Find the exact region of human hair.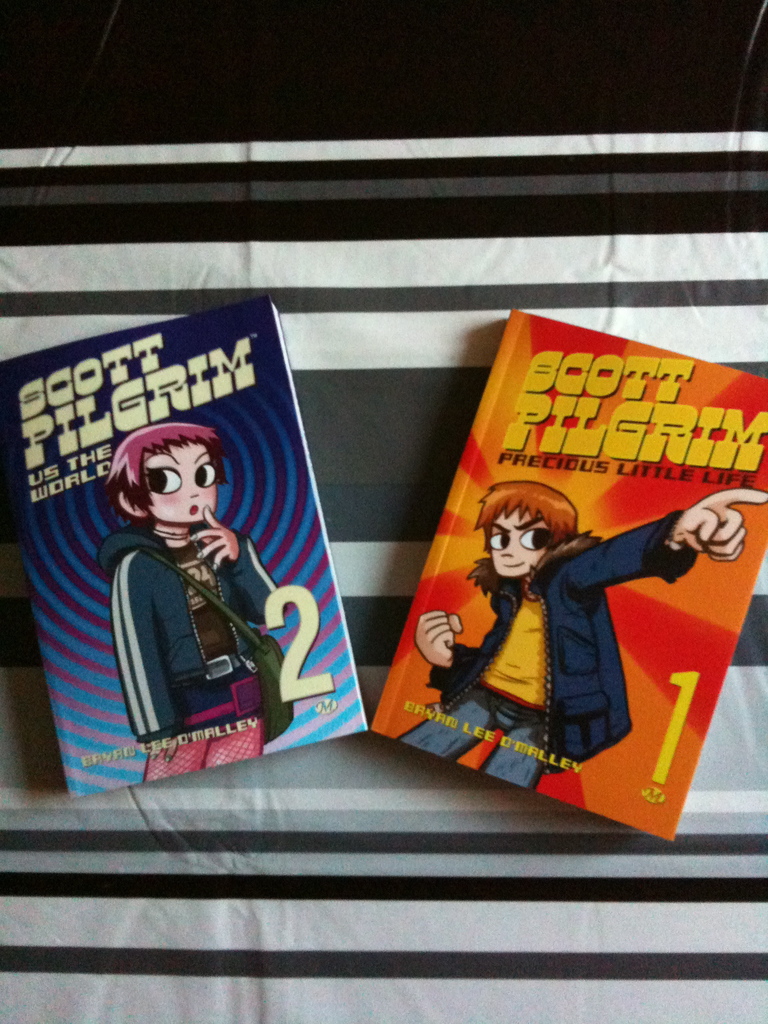
Exact region: <box>105,424,226,539</box>.
